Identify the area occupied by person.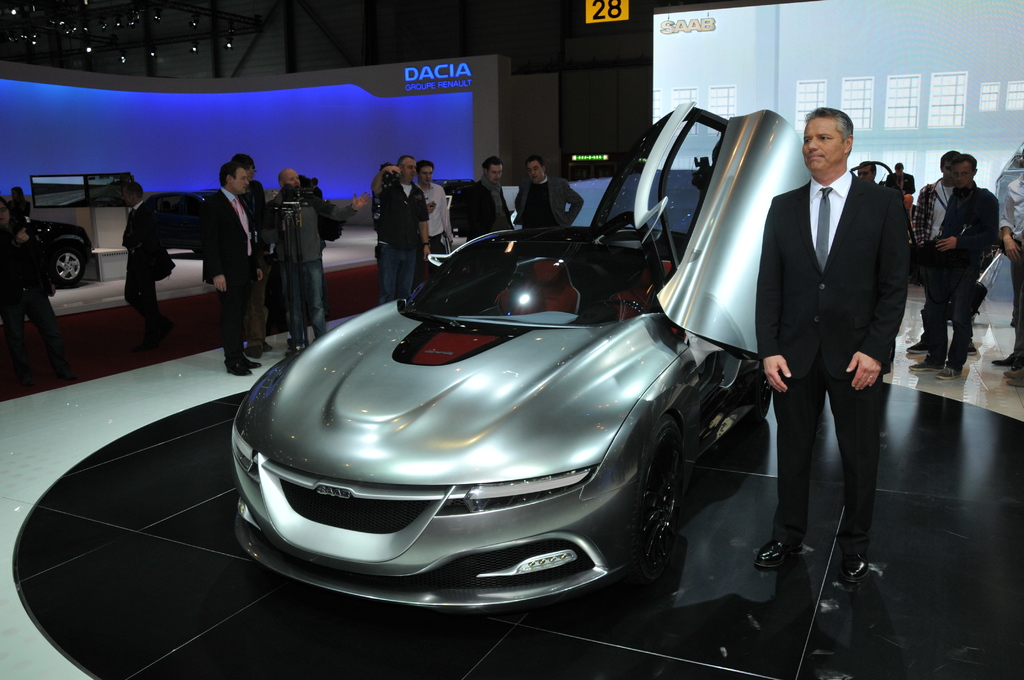
Area: 367/152/430/305.
